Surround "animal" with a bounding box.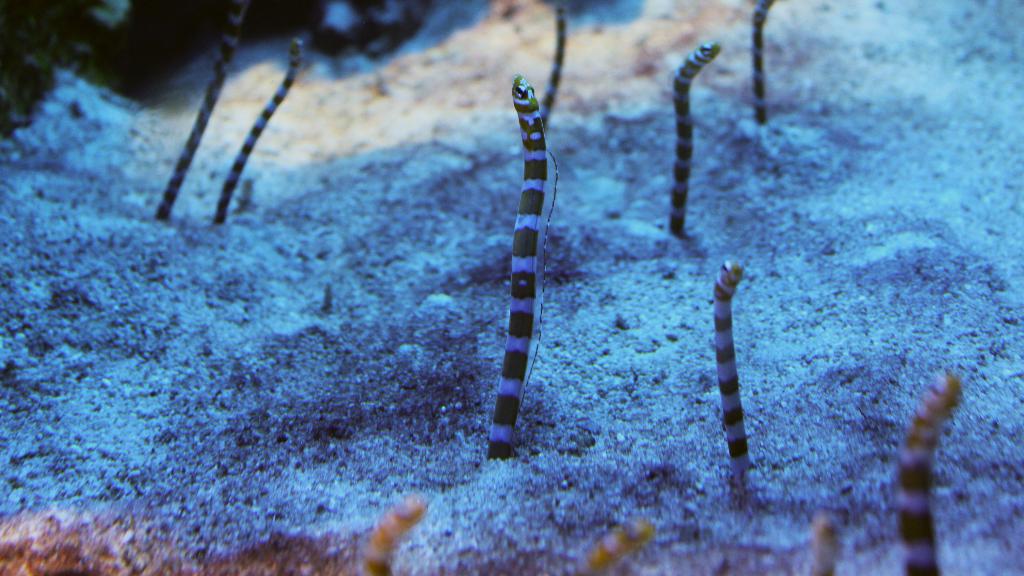
[366, 498, 430, 575].
